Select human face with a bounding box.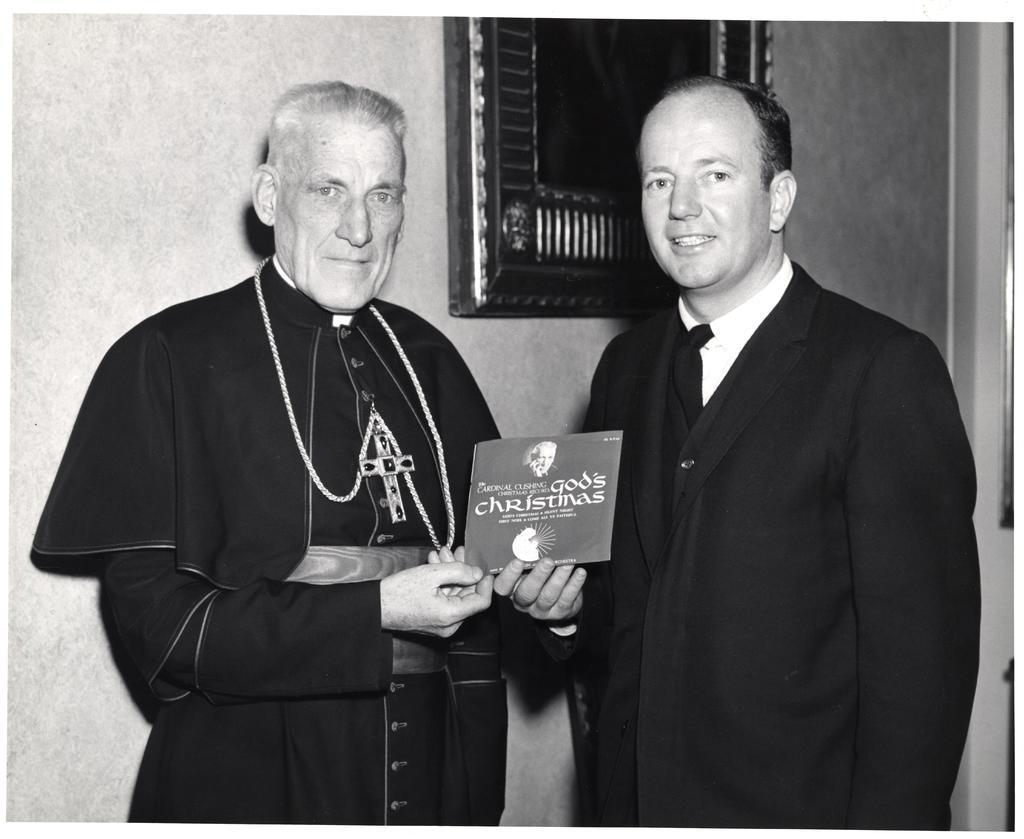
{"left": 638, "top": 96, "right": 769, "bottom": 291}.
